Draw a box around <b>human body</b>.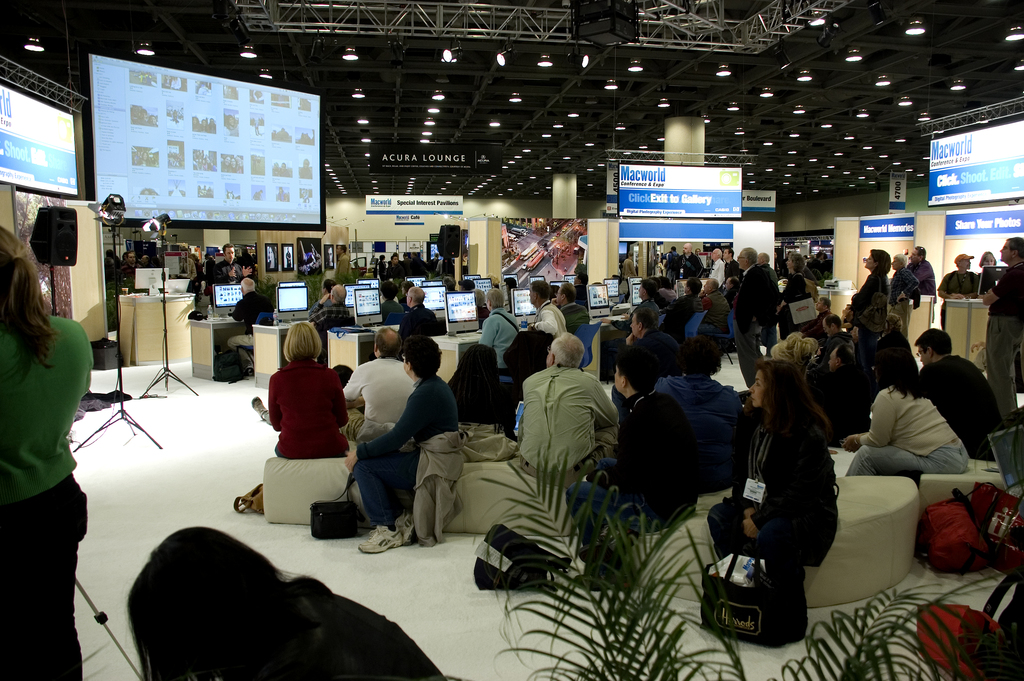
x1=646 y1=327 x2=735 y2=504.
